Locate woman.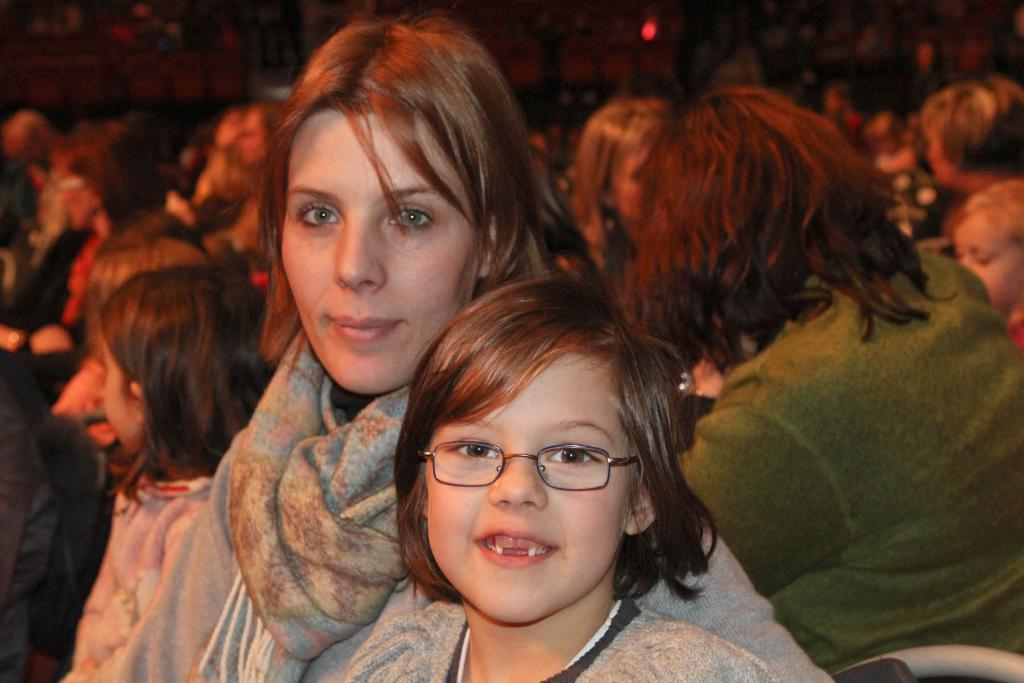
Bounding box: [x1=99, y1=9, x2=845, y2=682].
